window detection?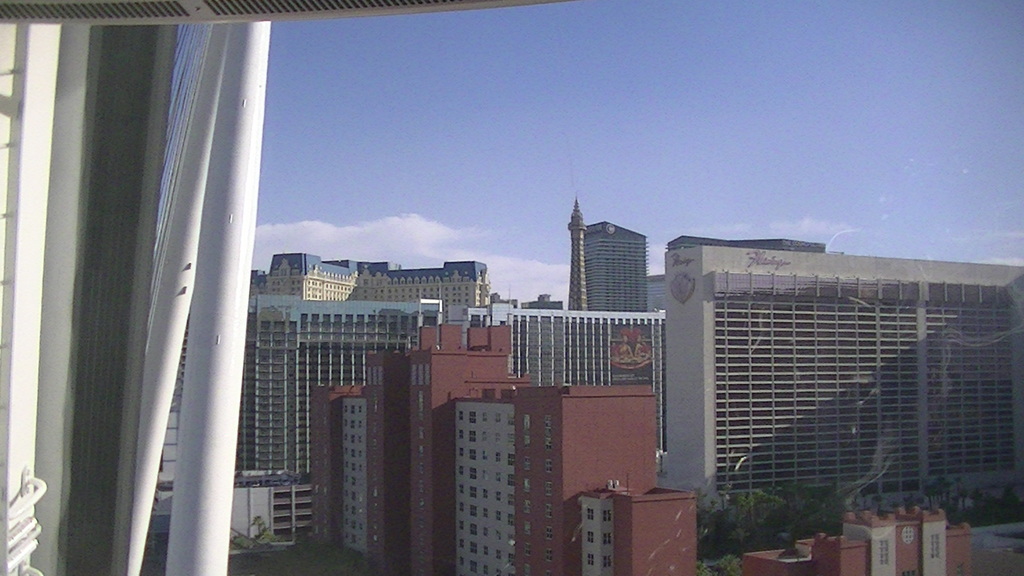
459:538:465:552
